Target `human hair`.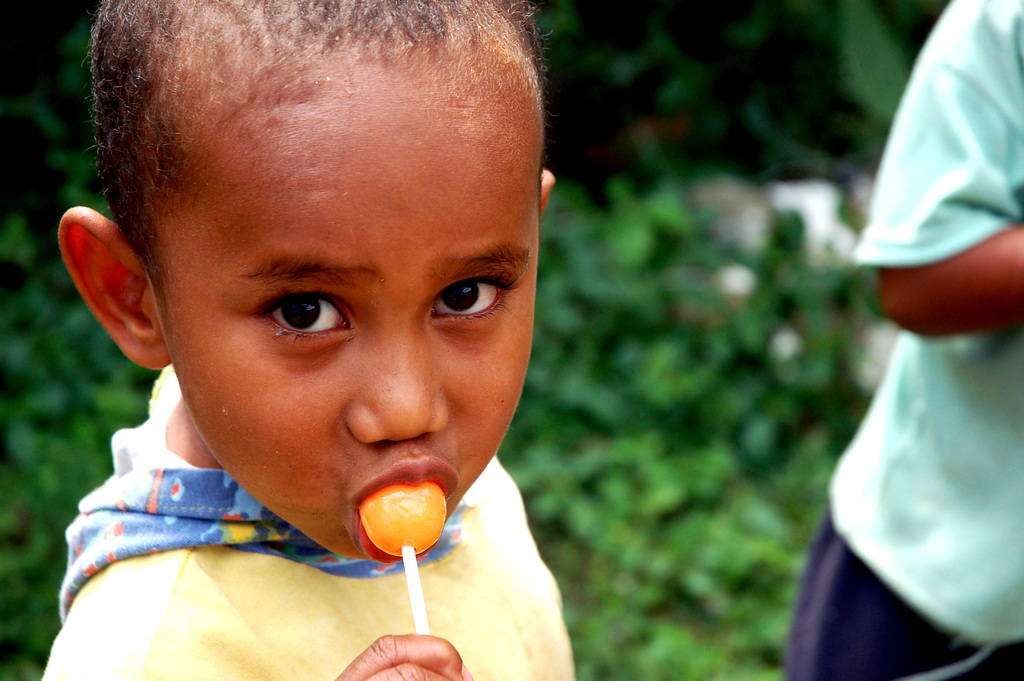
Target region: locate(43, 0, 529, 320).
